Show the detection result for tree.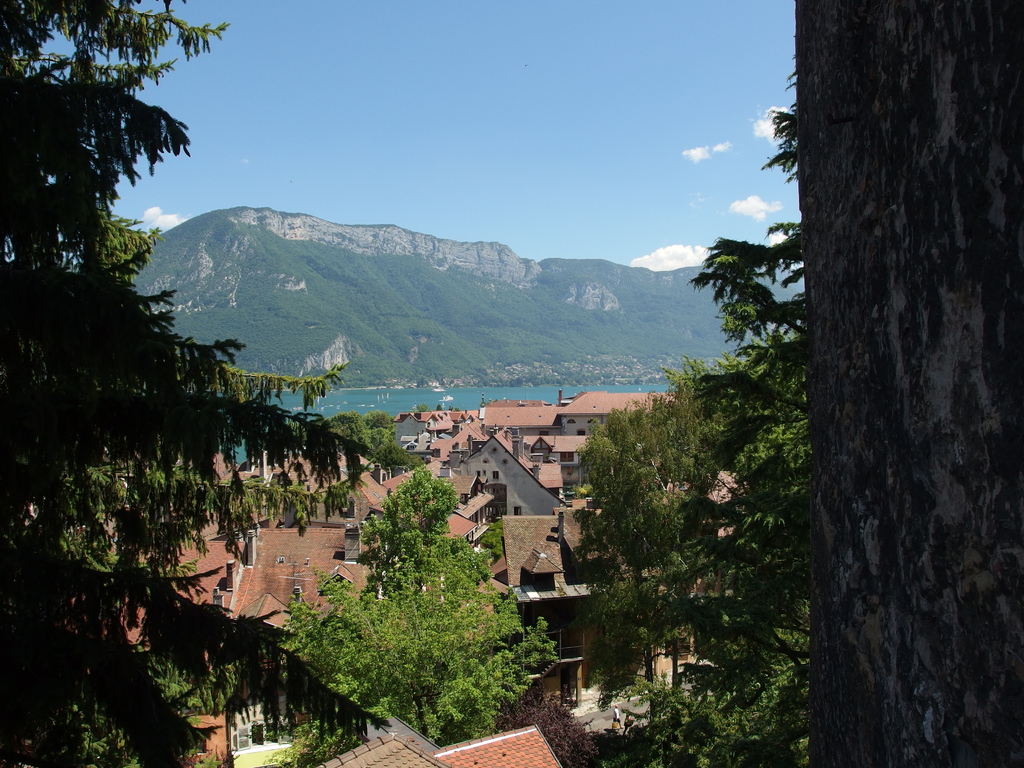
box(794, 0, 1023, 767).
